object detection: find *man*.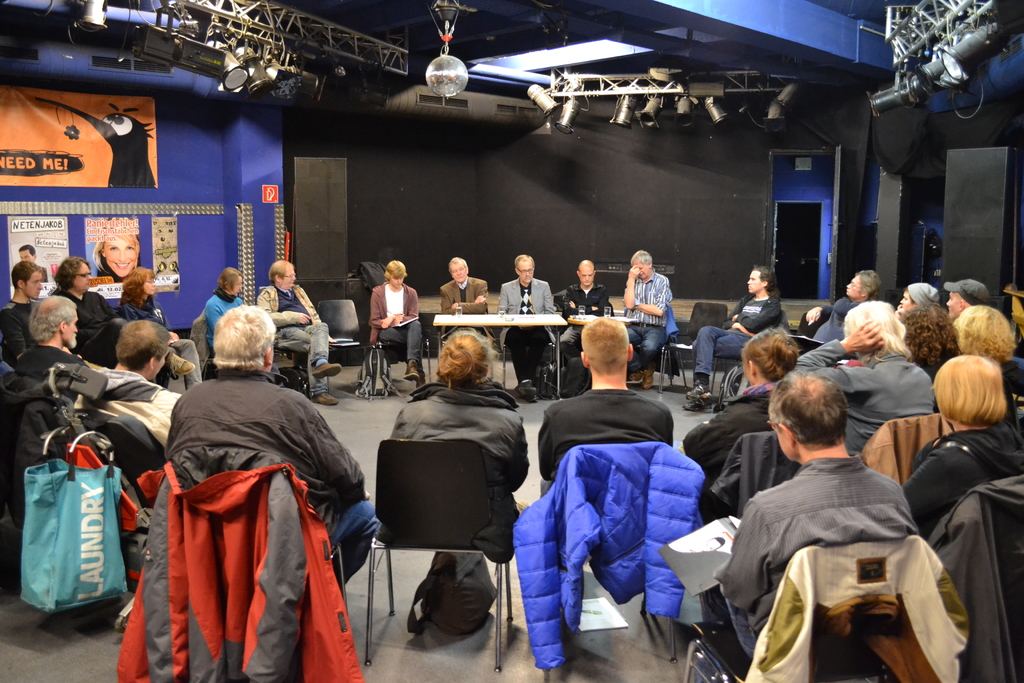
(left=259, top=260, right=340, bottom=404).
